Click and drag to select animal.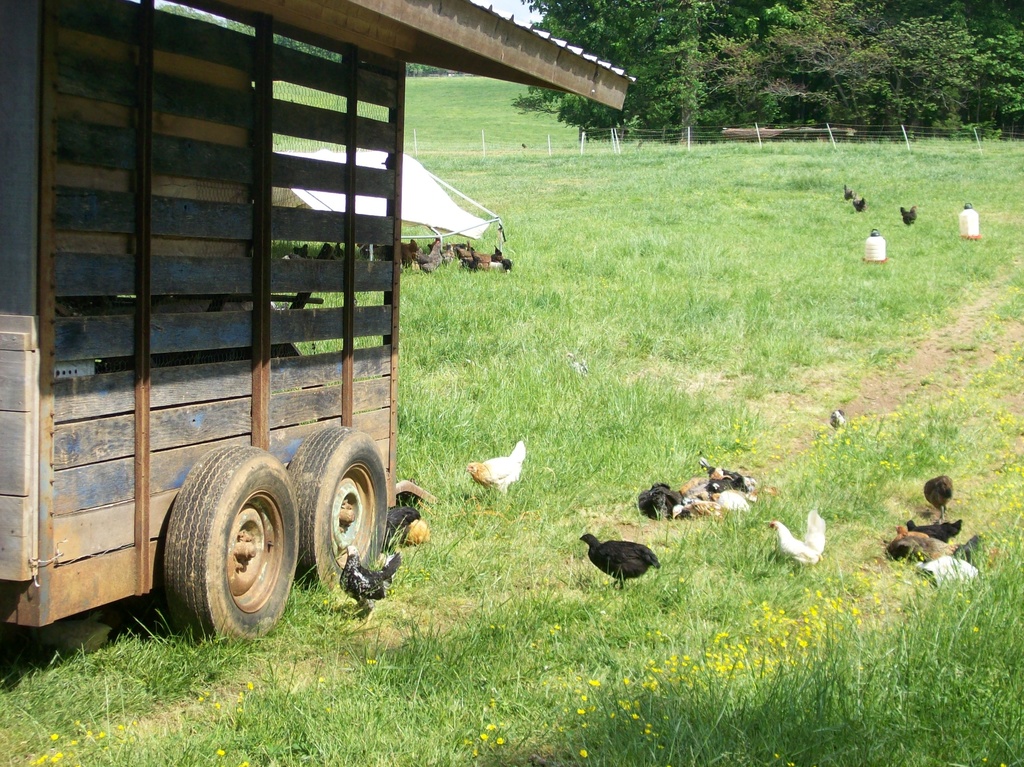
Selection: <region>922, 472, 957, 522</region>.
